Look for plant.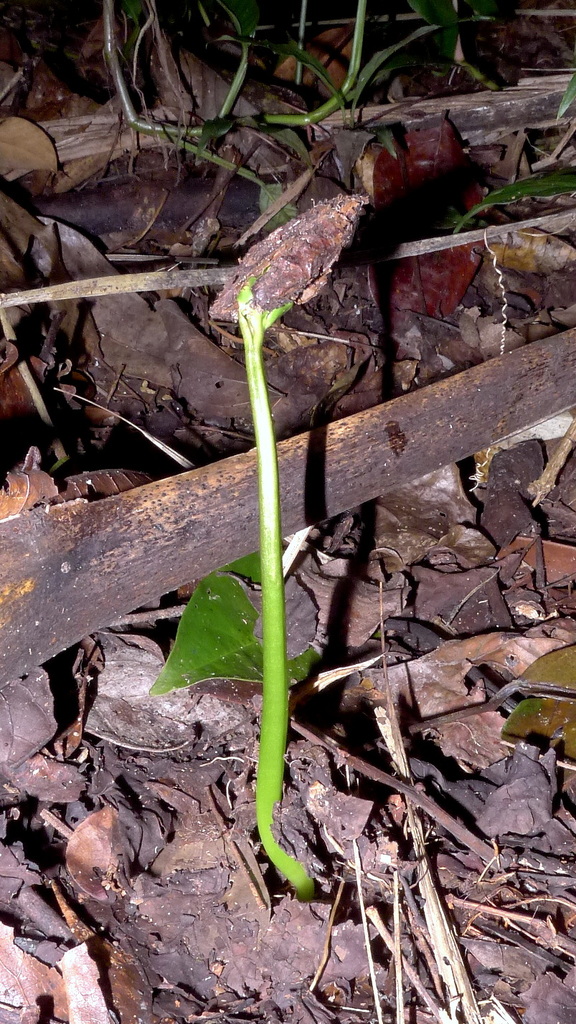
Found: region(196, 188, 372, 889).
